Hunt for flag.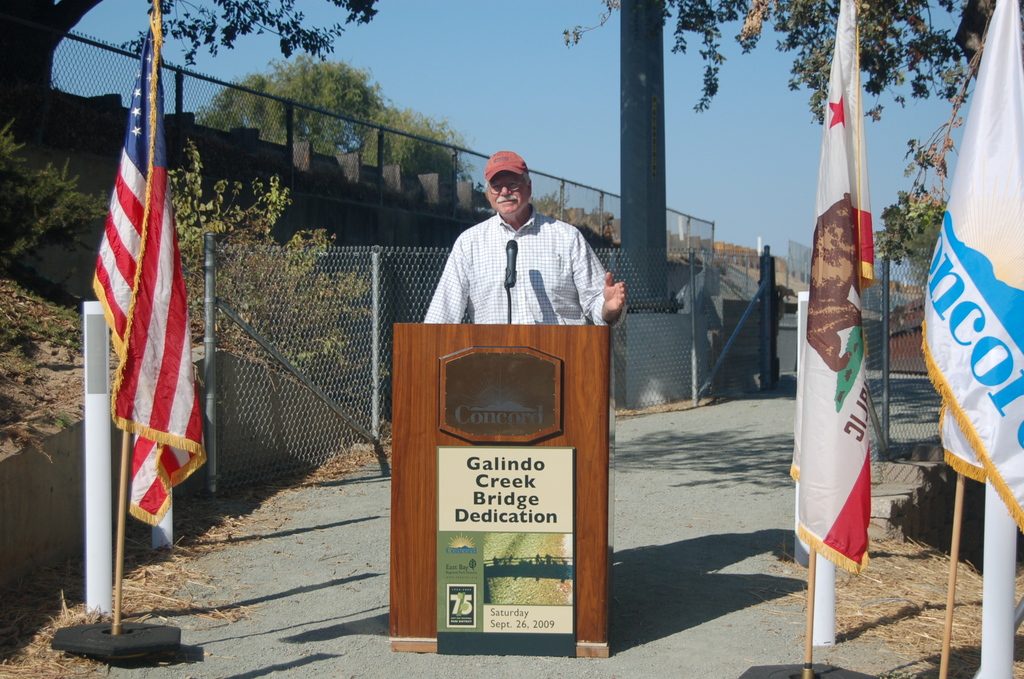
Hunted down at [x1=922, y1=0, x2=1022, y2=535].
